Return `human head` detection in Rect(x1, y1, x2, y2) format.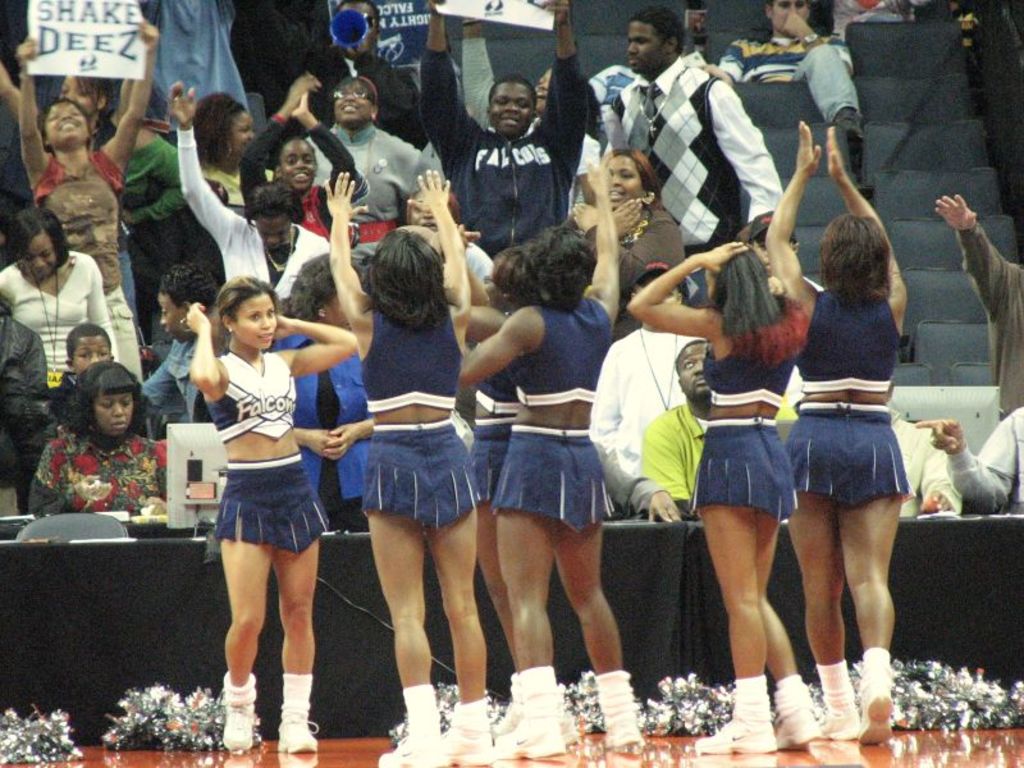
Rect(749, 212, 801, 278).
